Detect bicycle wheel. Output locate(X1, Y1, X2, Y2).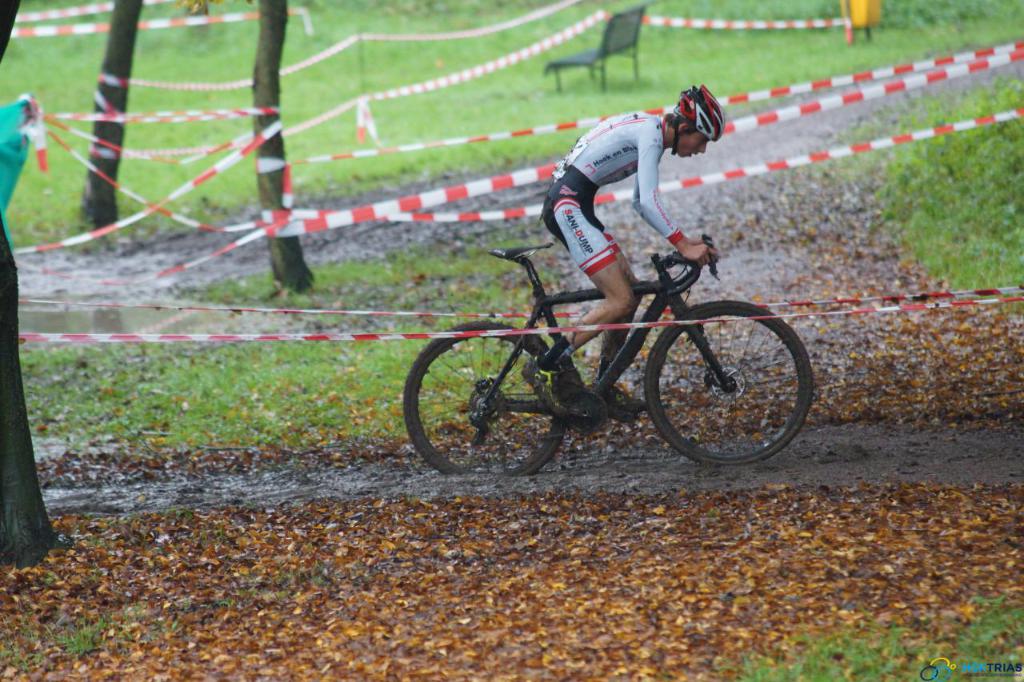
locate(402, 317, 572, 480).
